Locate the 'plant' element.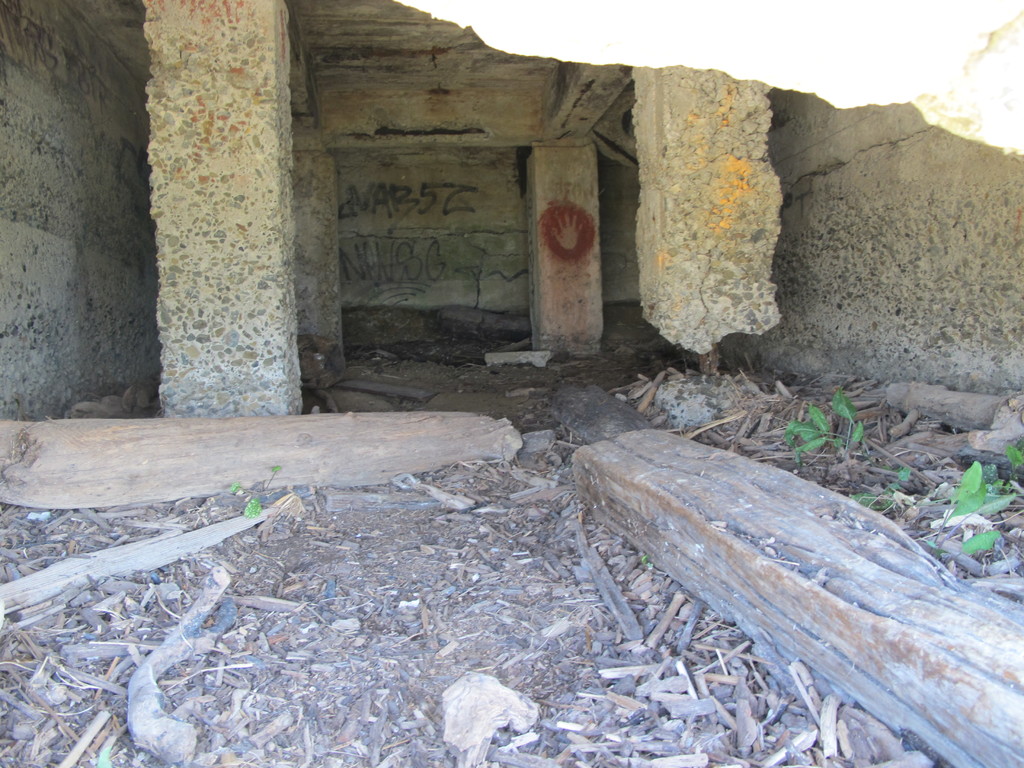
Element bbox: 223:454:290:529.
